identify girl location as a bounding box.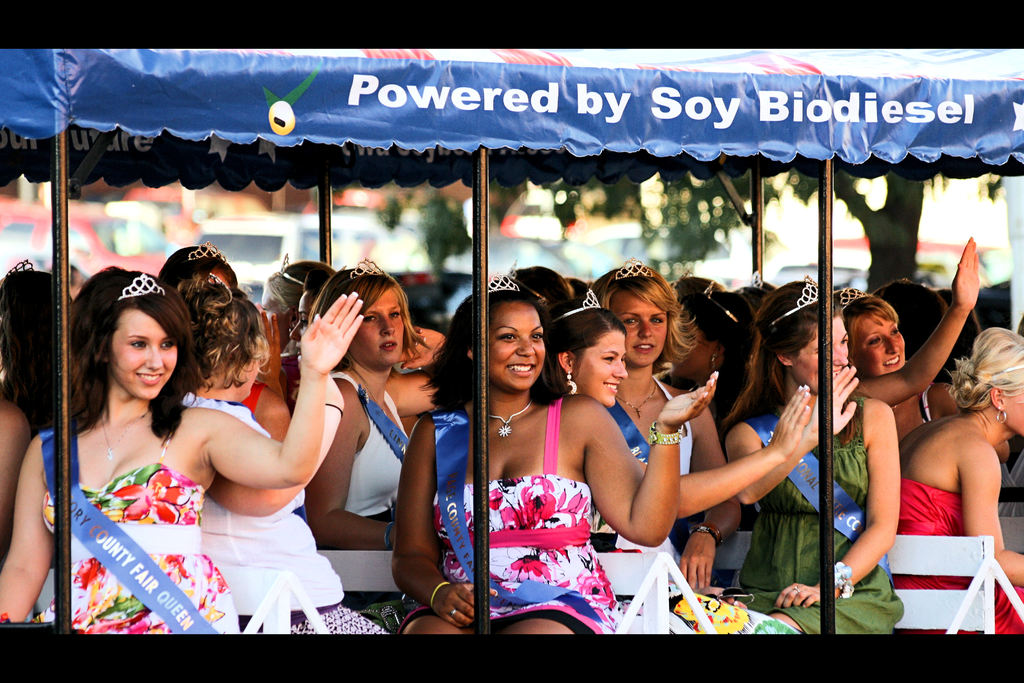
<bbox>725, 273, 906, 636</bbox>.
